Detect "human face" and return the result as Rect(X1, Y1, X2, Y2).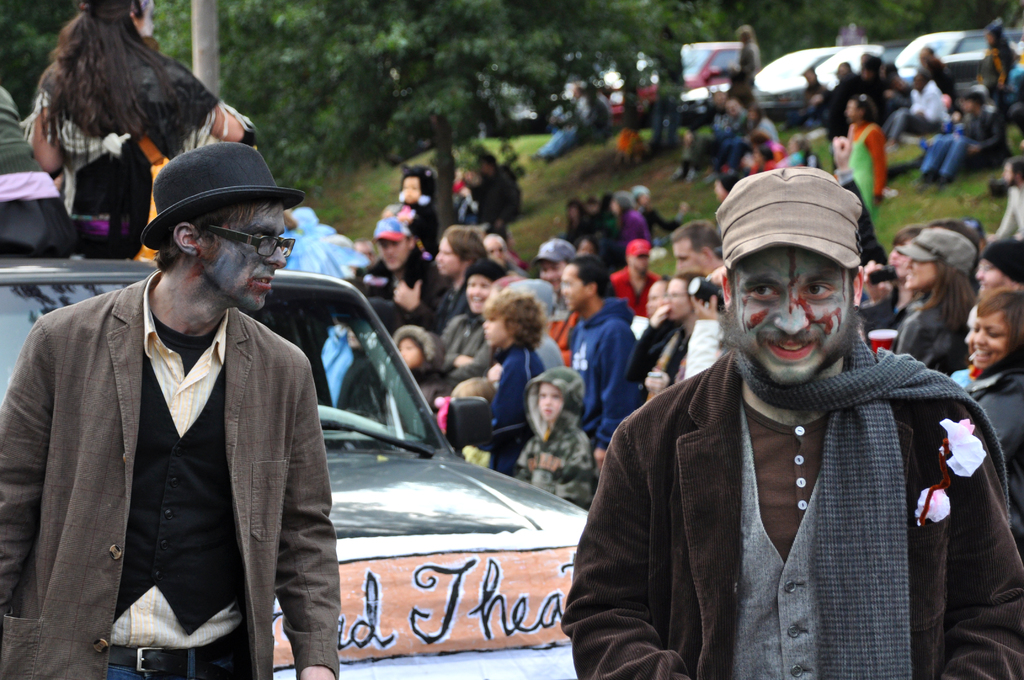
Rect(484, 235, 510, 266).
